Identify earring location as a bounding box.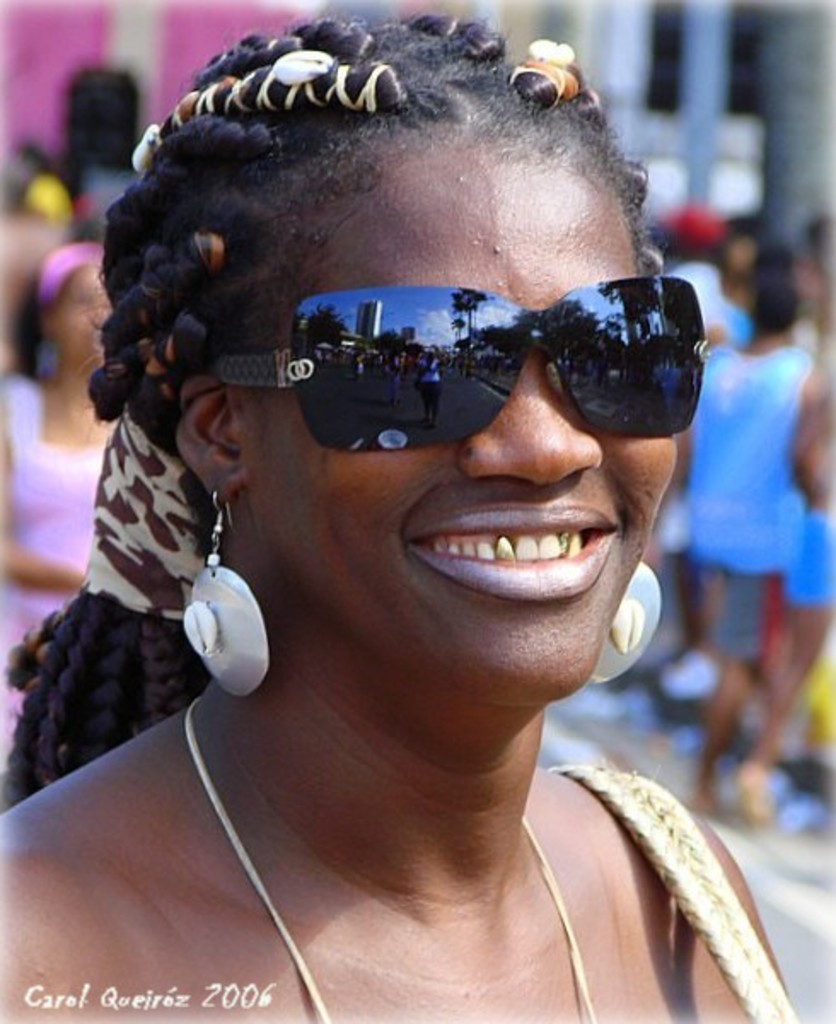
[176,488,270,696].
